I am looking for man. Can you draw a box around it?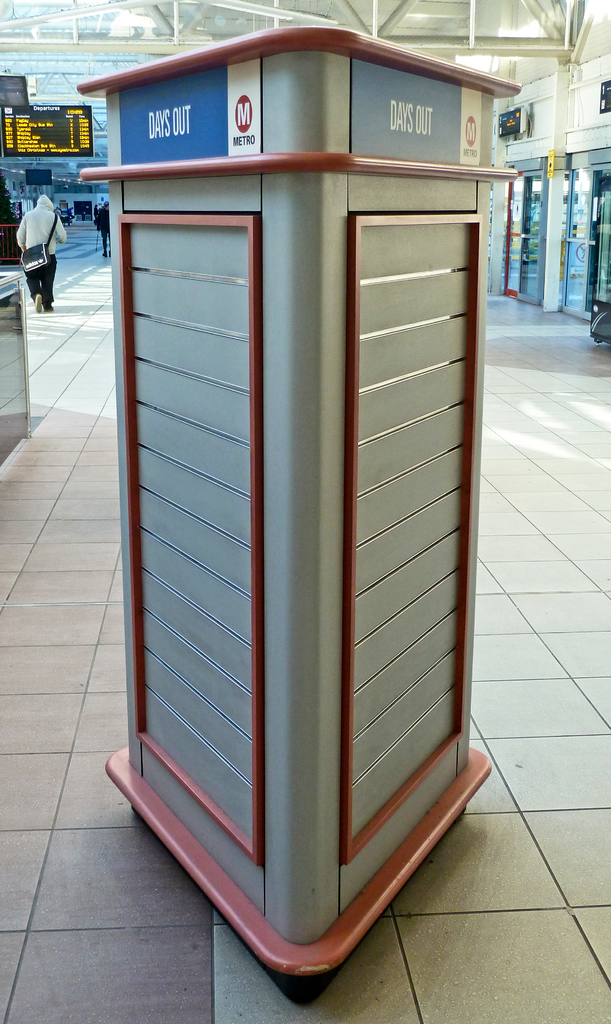
Sure, the bounding box is Rect(9, 169, 63, 295).
